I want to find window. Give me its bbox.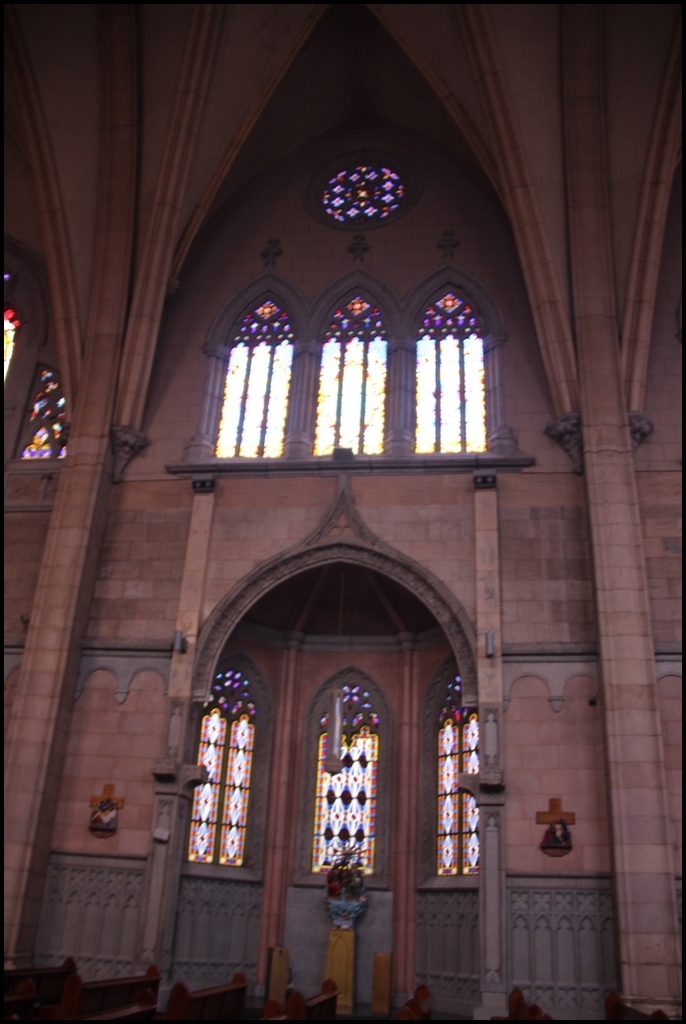
{"left": 428, "top": 685, "right": 477, "bottom": 873}.
